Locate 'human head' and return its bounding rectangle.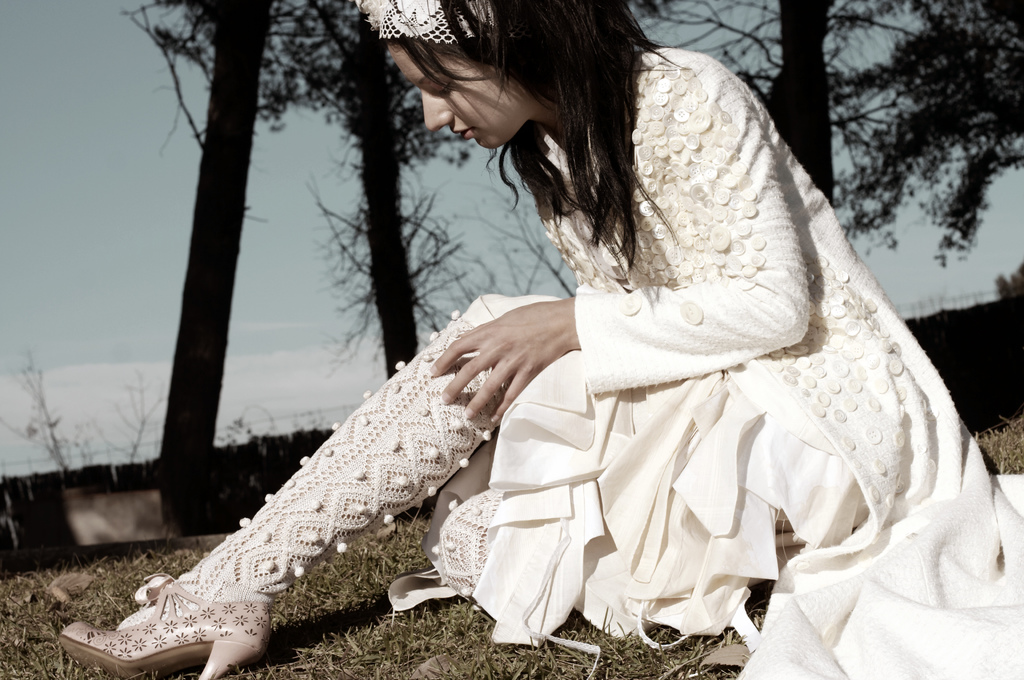
<bbox>365, 0, 685, 273</bbox>.
